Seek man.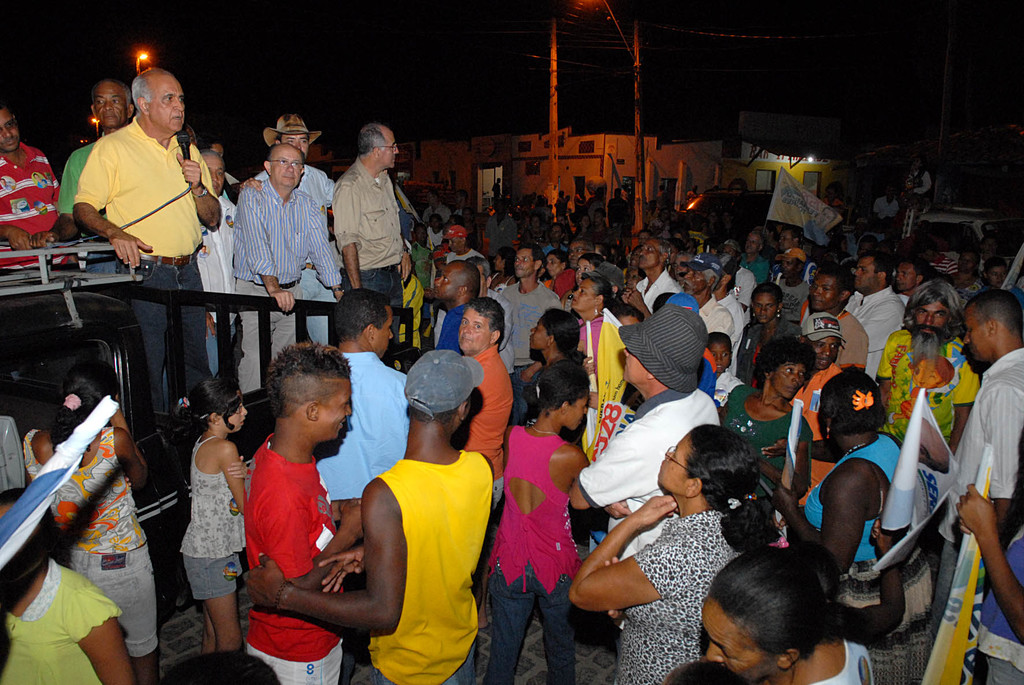
(439,223,488,270).
